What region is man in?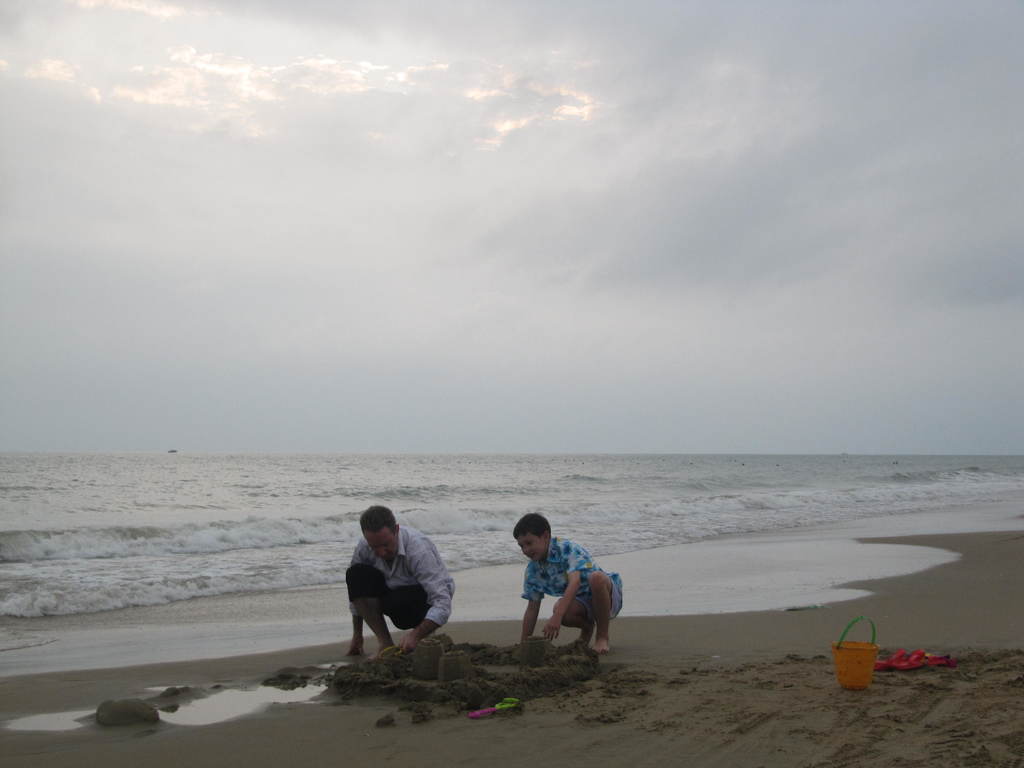
355/510/456/655.
